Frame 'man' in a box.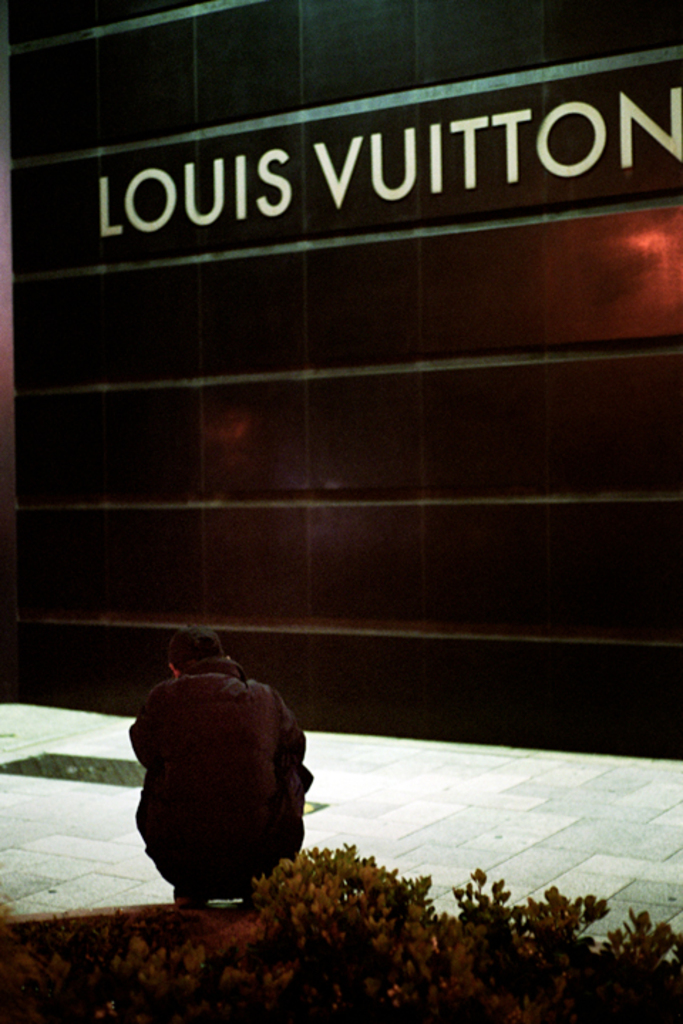
left=122, top=633, right=322, bottom=906.
